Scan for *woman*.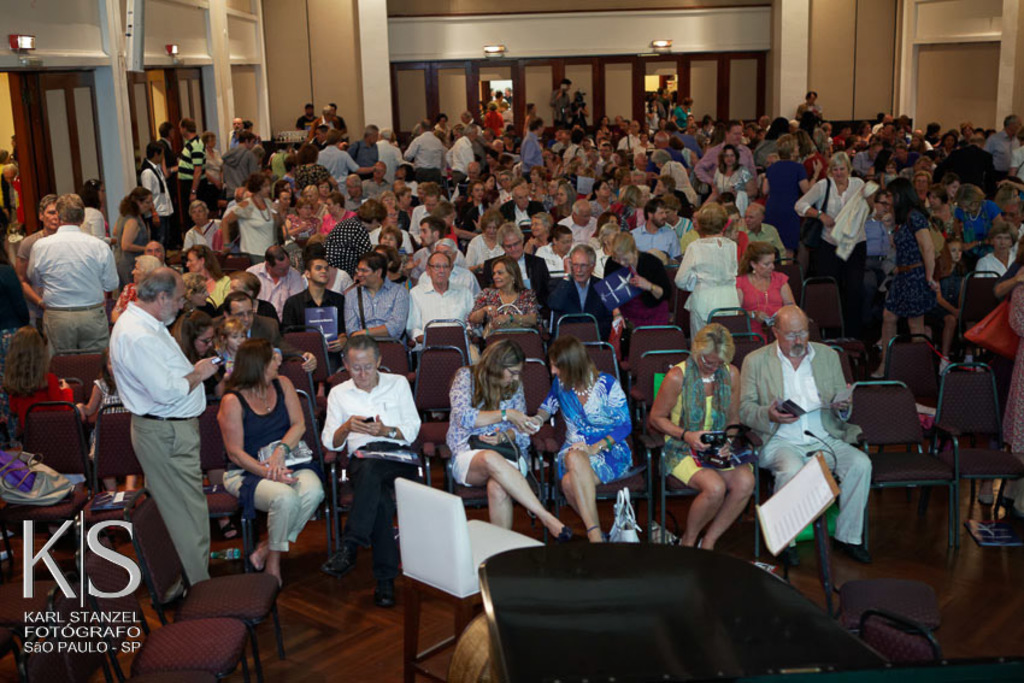
Scan result: 929/187/957/234.
